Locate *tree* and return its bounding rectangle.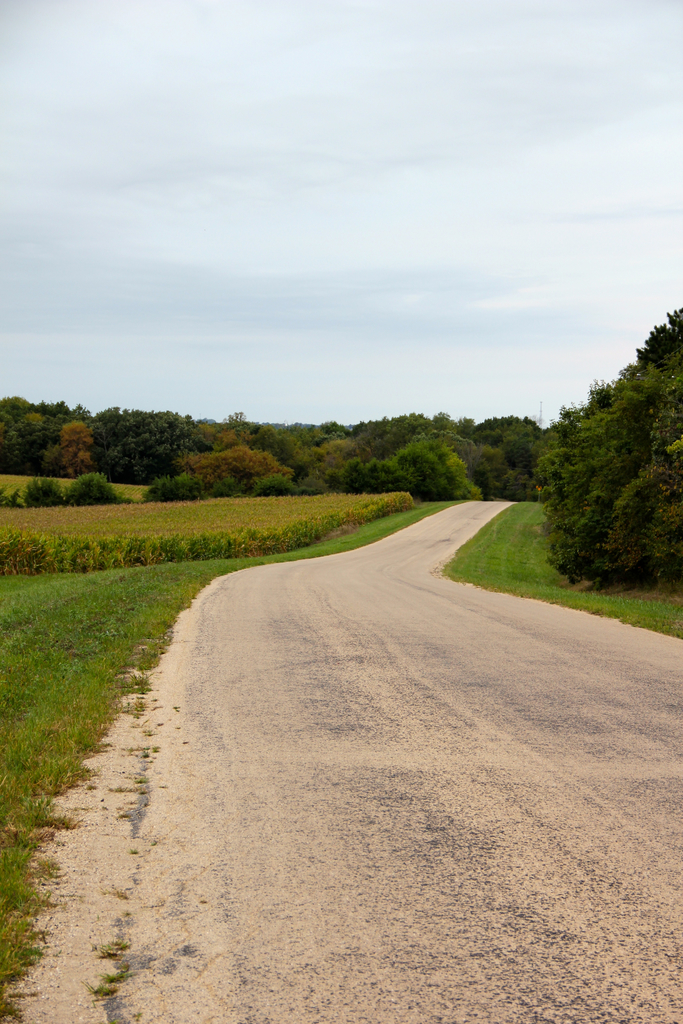
x1=546, y1=326, x2=671, y2=604.
